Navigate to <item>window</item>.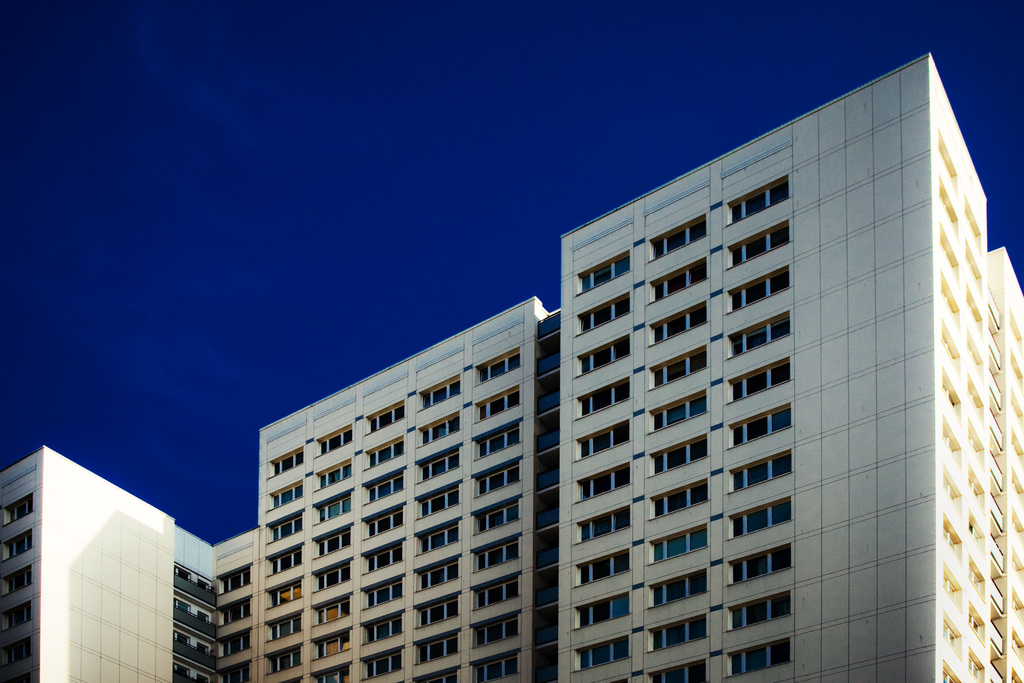
Navigation target: region(650, 342, 713, 390).
